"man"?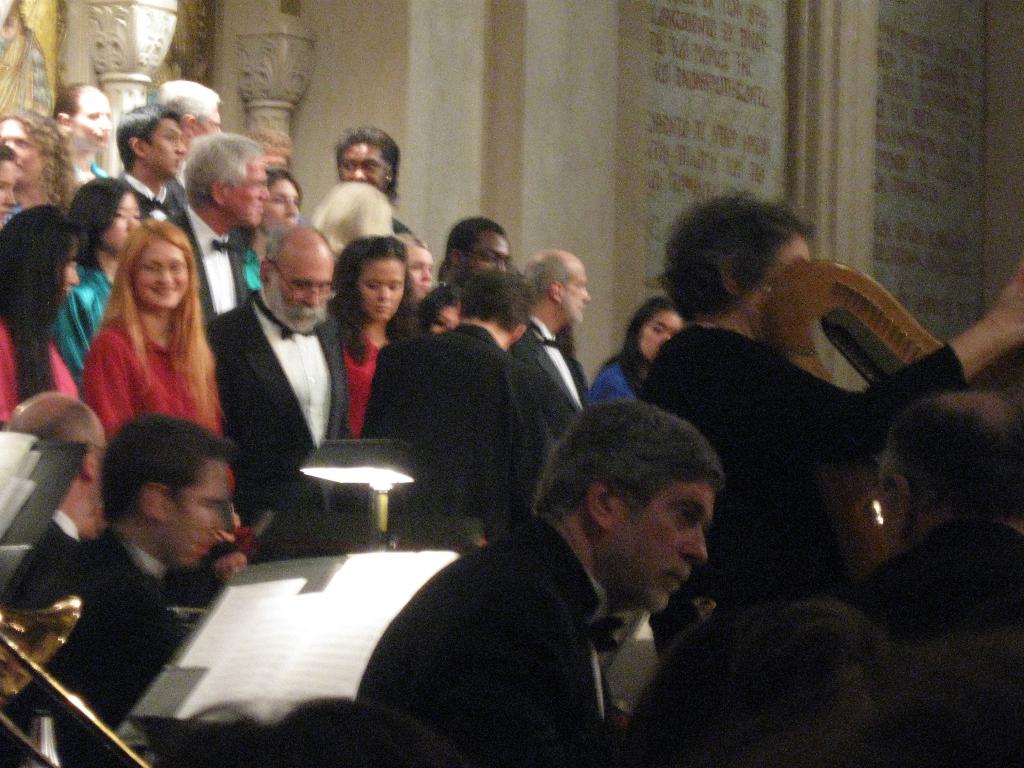
[334,412,787,755]
